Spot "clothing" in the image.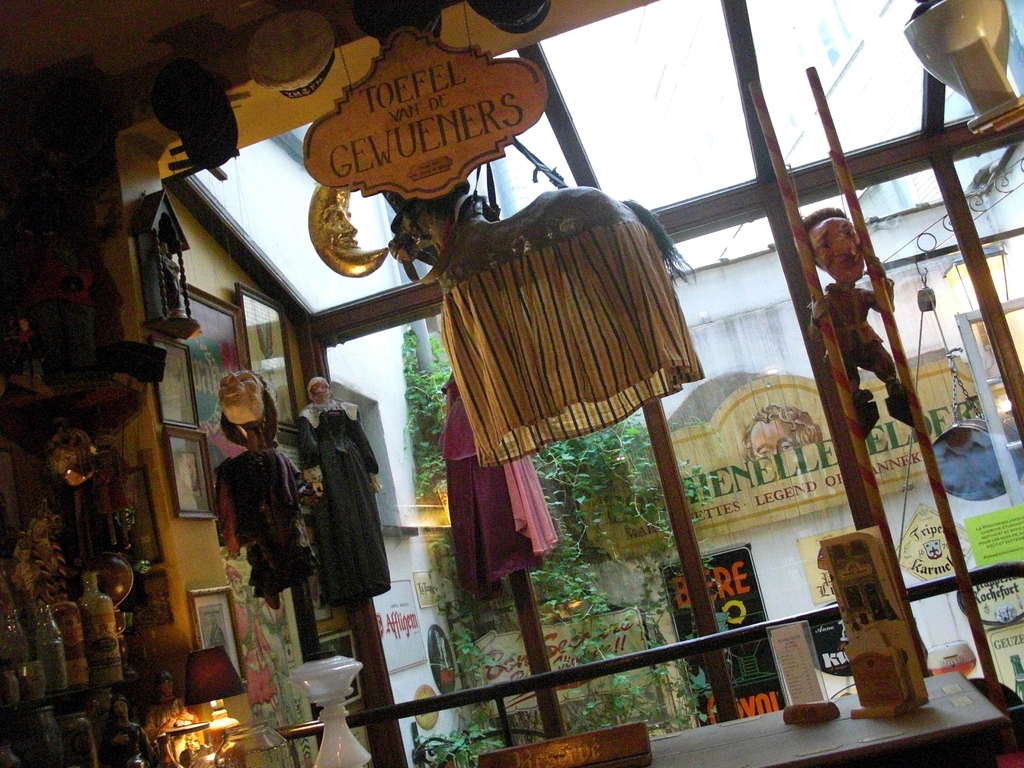
"clothing" found at (left=227, top=558, right=272, bottom=706).
